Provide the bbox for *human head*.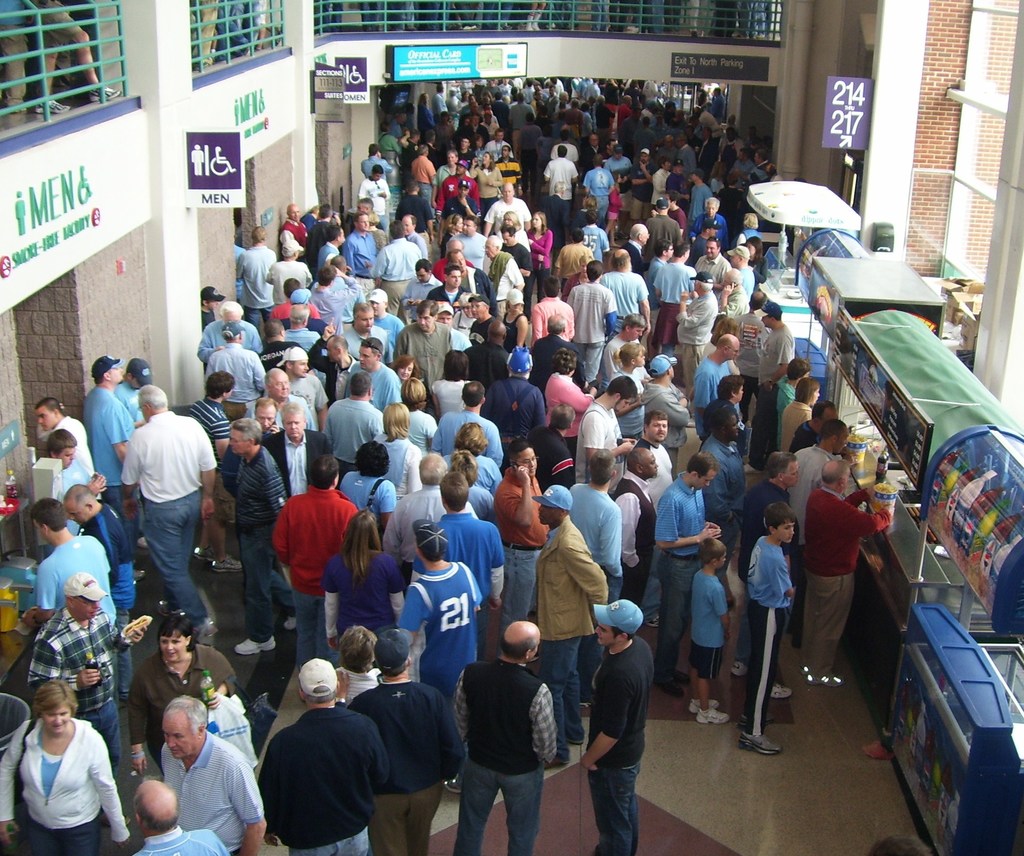
202,287,220,309.
